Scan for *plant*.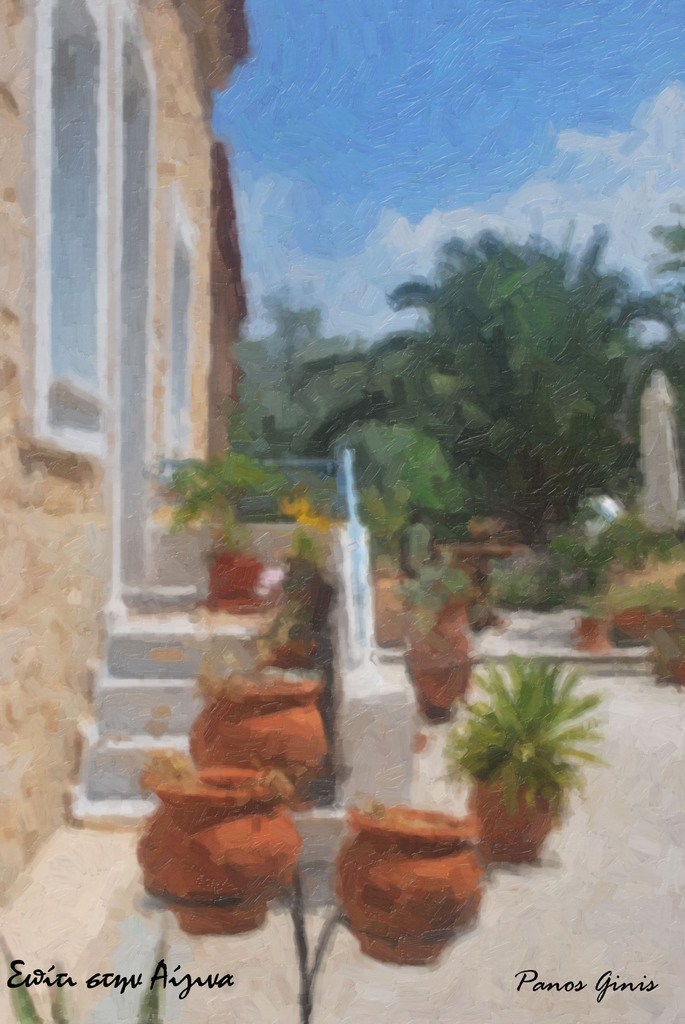
Scan result: 450 563 588 620.
